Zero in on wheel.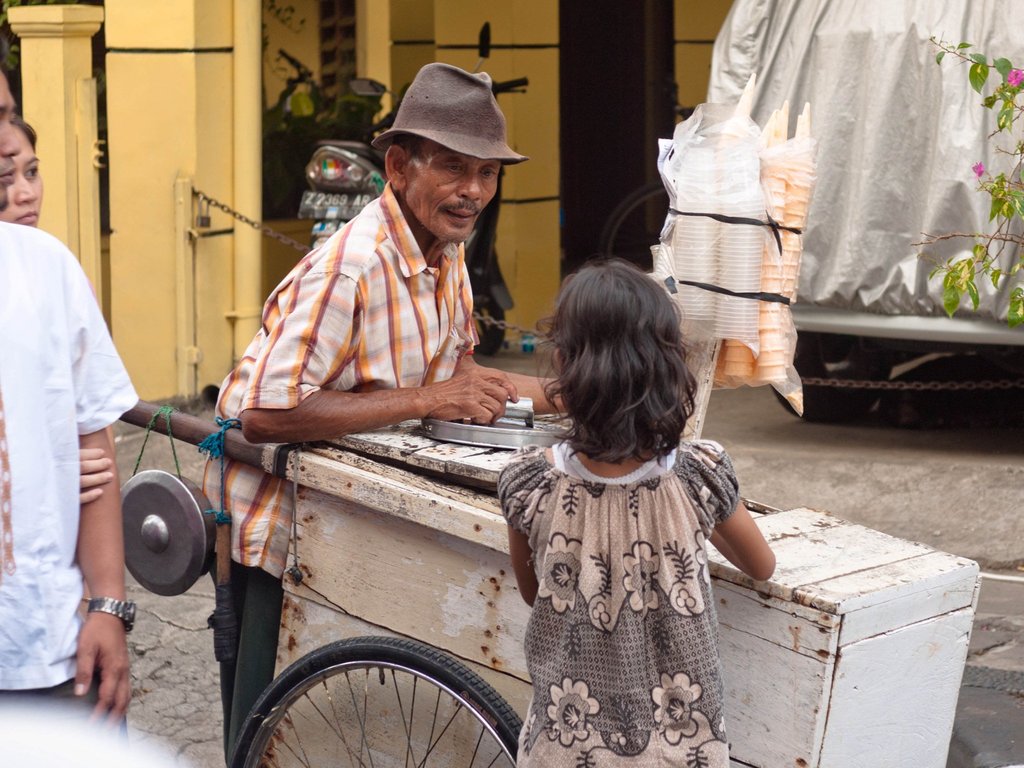
Zeroed in: (left=770, top=340, right=892, bottom=422).
